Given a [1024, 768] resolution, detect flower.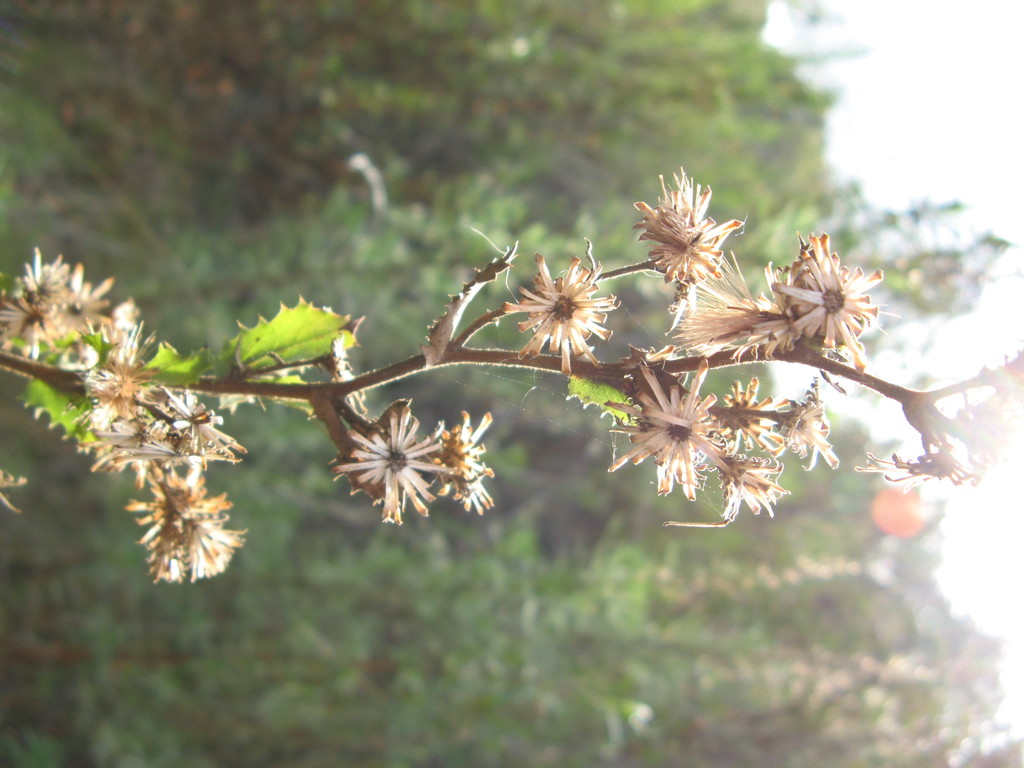
[664,254,806,365].
